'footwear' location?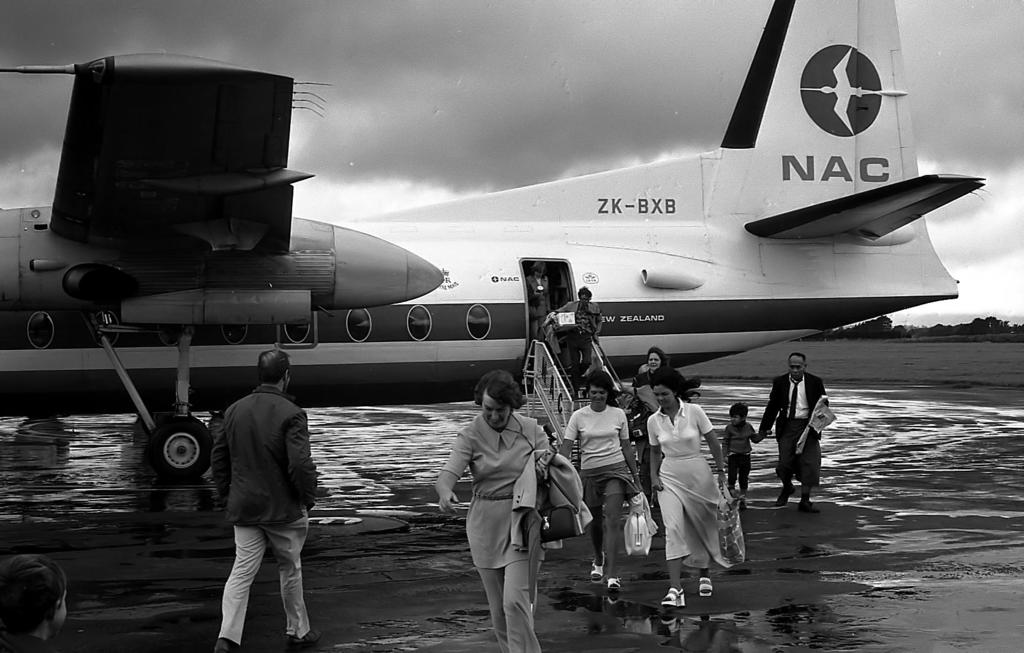
x1=289, y1=633, x2=316, y2=647
